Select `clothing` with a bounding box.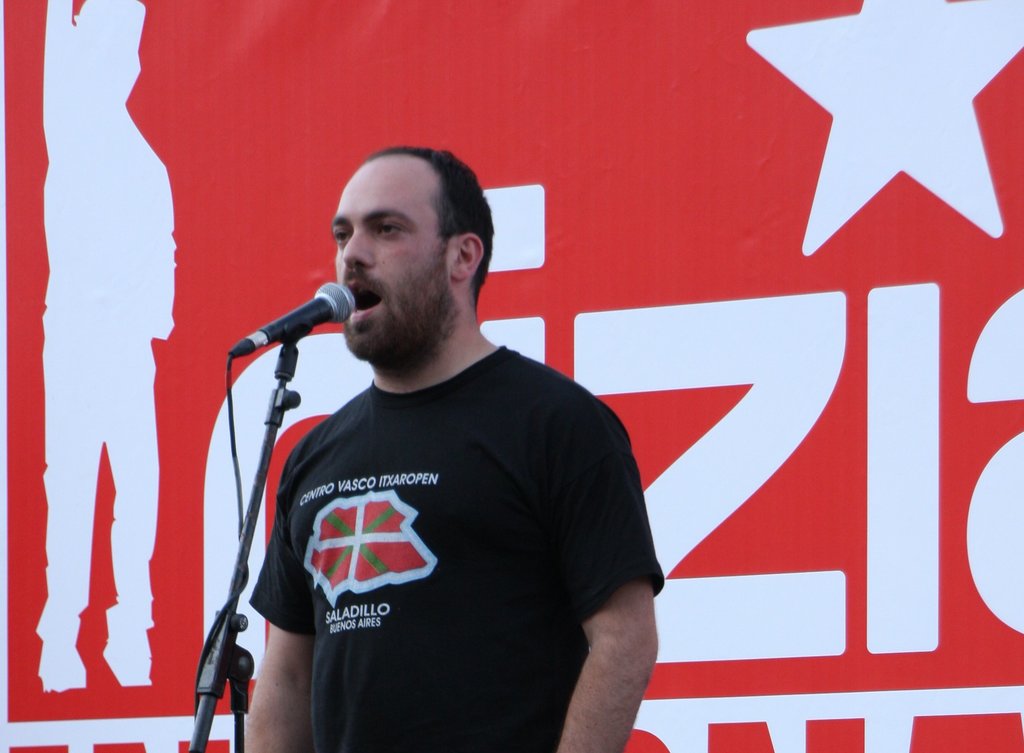
(x1=225, y1=300, x2=692, y2=747).
